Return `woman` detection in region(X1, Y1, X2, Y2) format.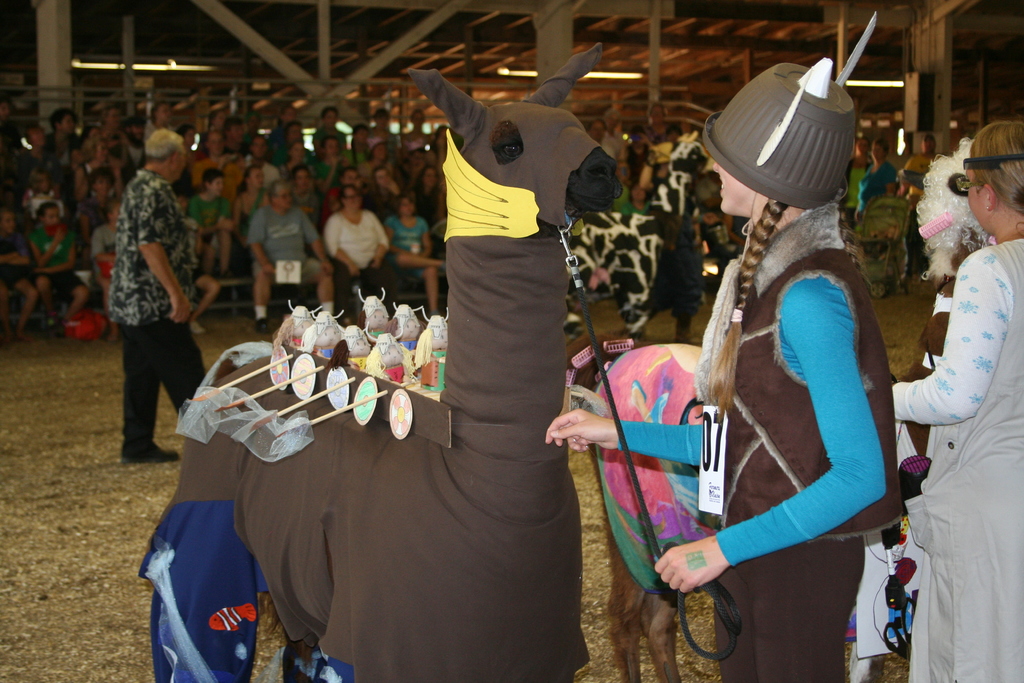
region(653, 99, 925, 672).
